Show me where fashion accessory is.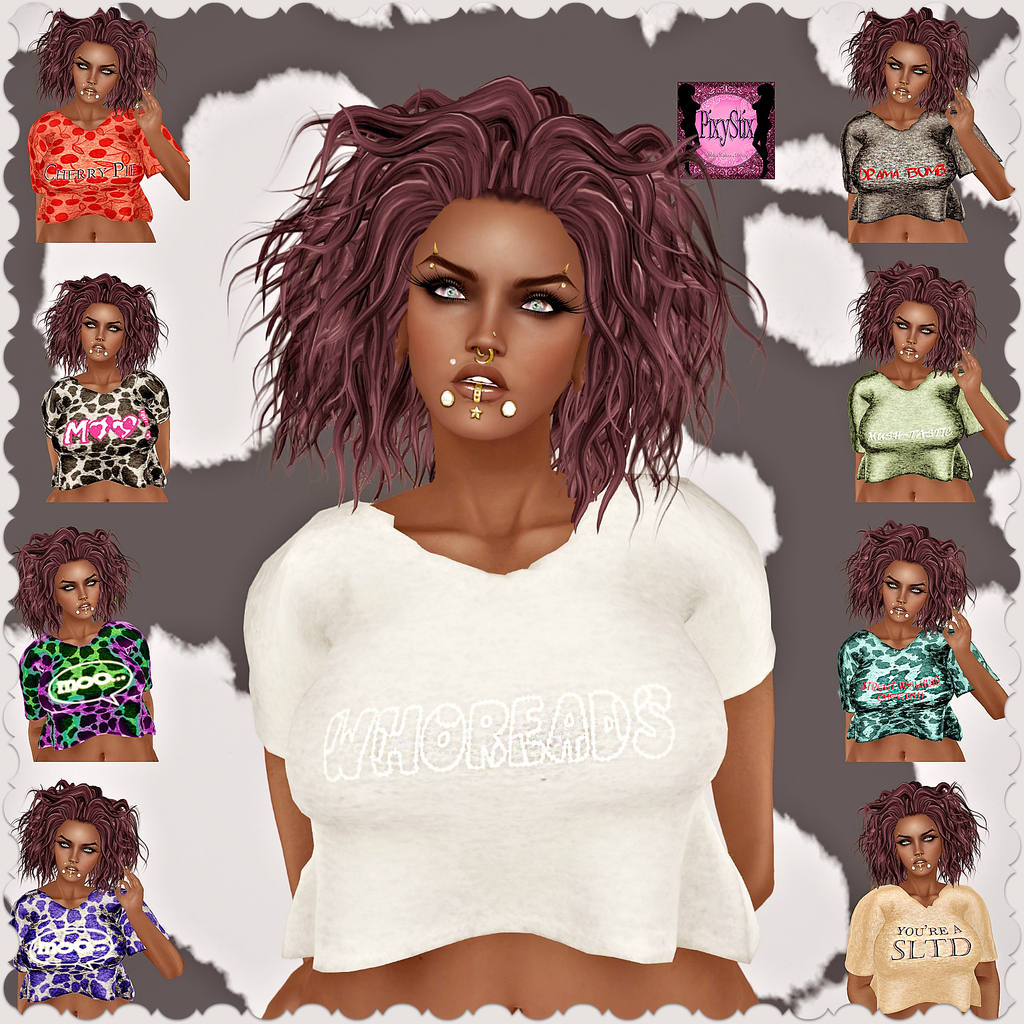
fashion accessory is at (891,54,893,61).
